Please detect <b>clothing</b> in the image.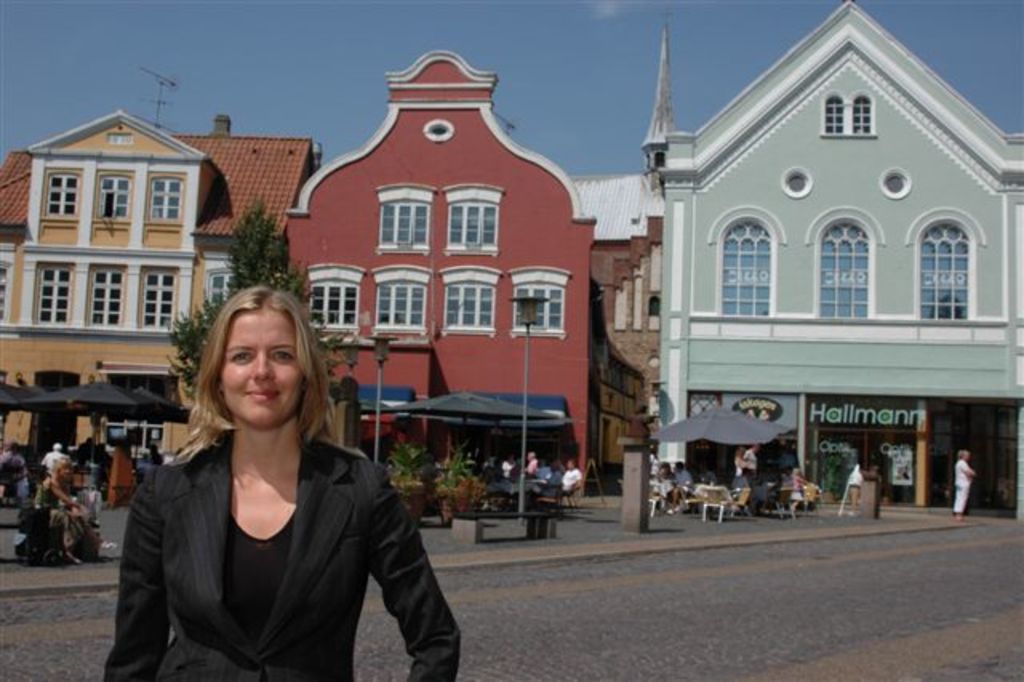
(left=37, top=480, right=83, bottom=554).
